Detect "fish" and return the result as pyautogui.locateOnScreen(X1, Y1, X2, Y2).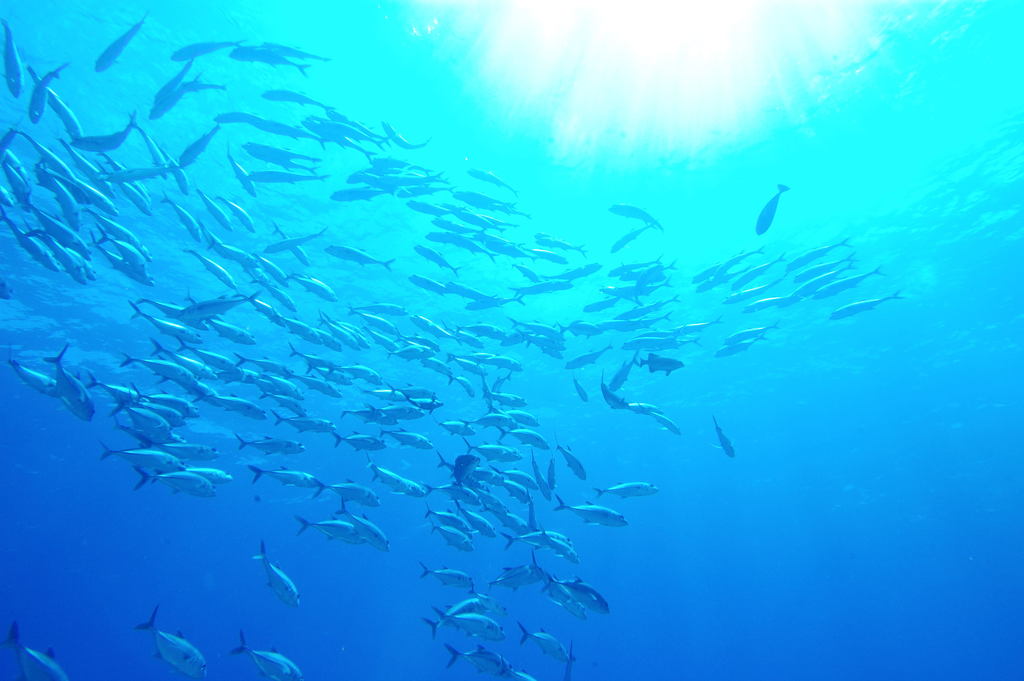
pyautogui.locateOnScreen(622, 263, 677, 282).
